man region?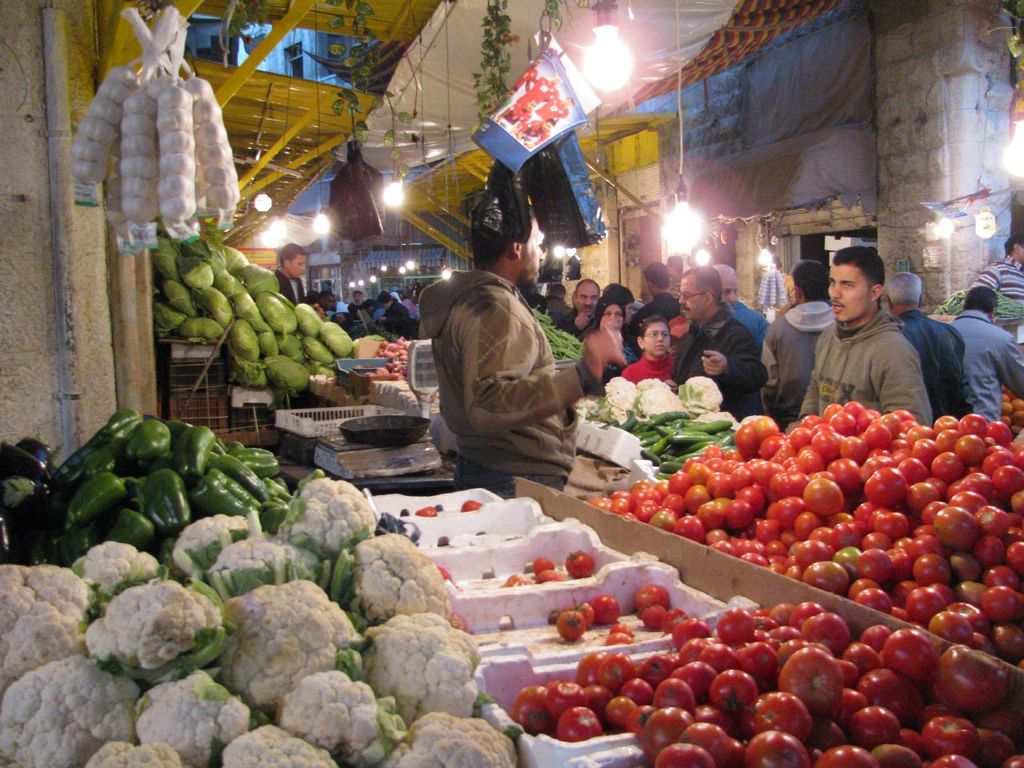
bbox=[538, 278, 570, 320]
